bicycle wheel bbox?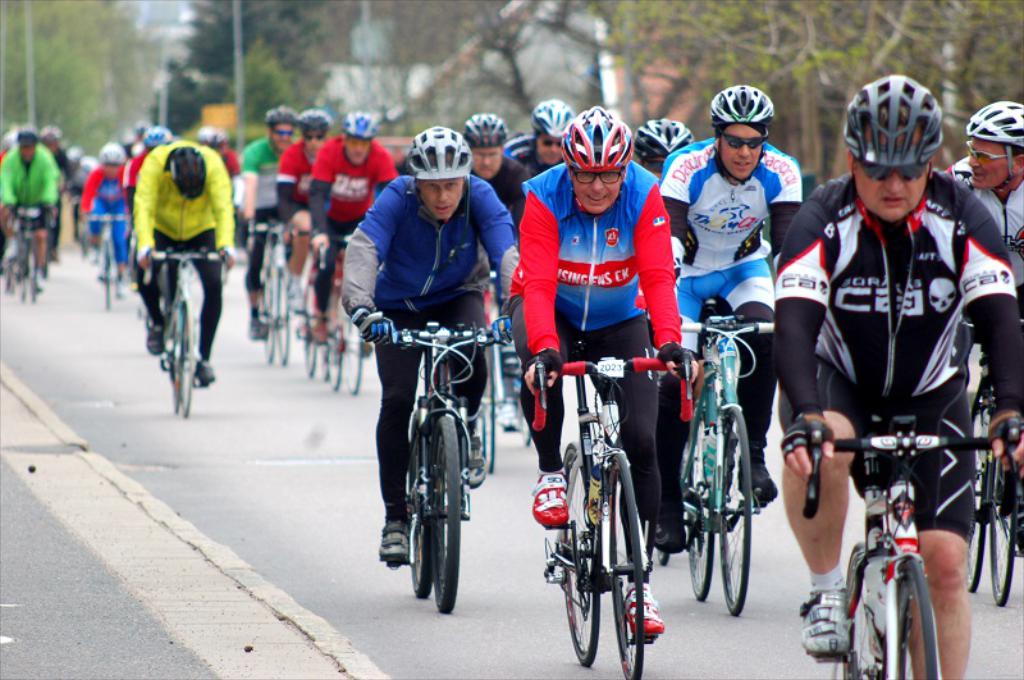
[421, 412, 466, 619]
